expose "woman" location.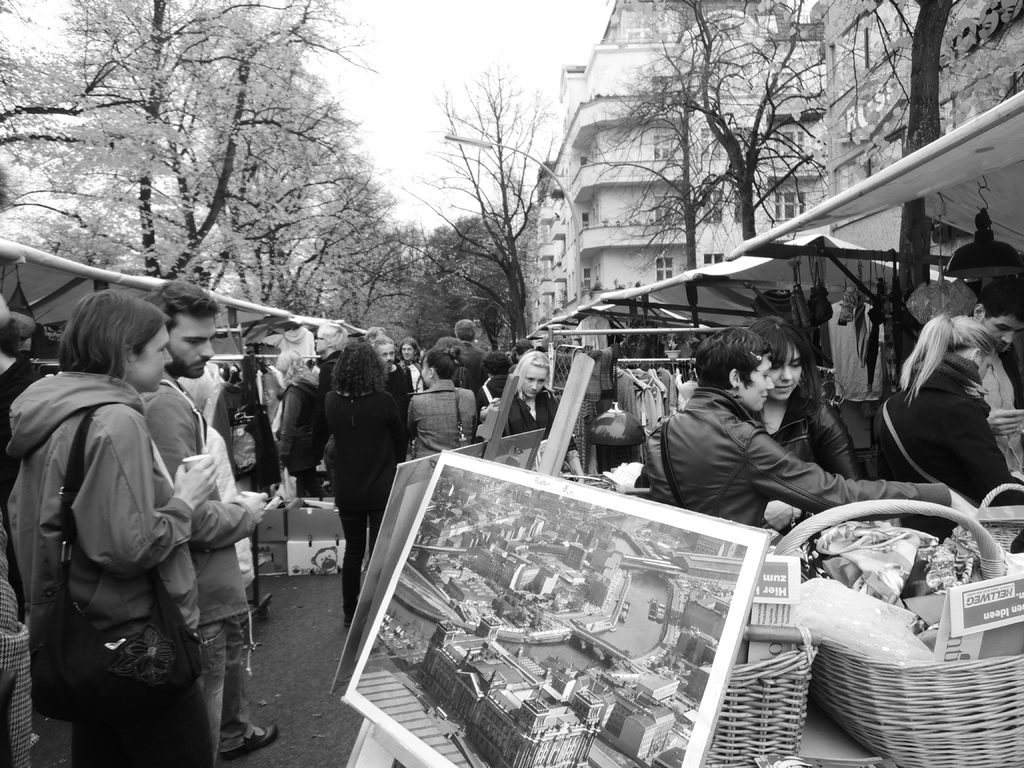
Exposed at rect(4, 292, 217, 767).
